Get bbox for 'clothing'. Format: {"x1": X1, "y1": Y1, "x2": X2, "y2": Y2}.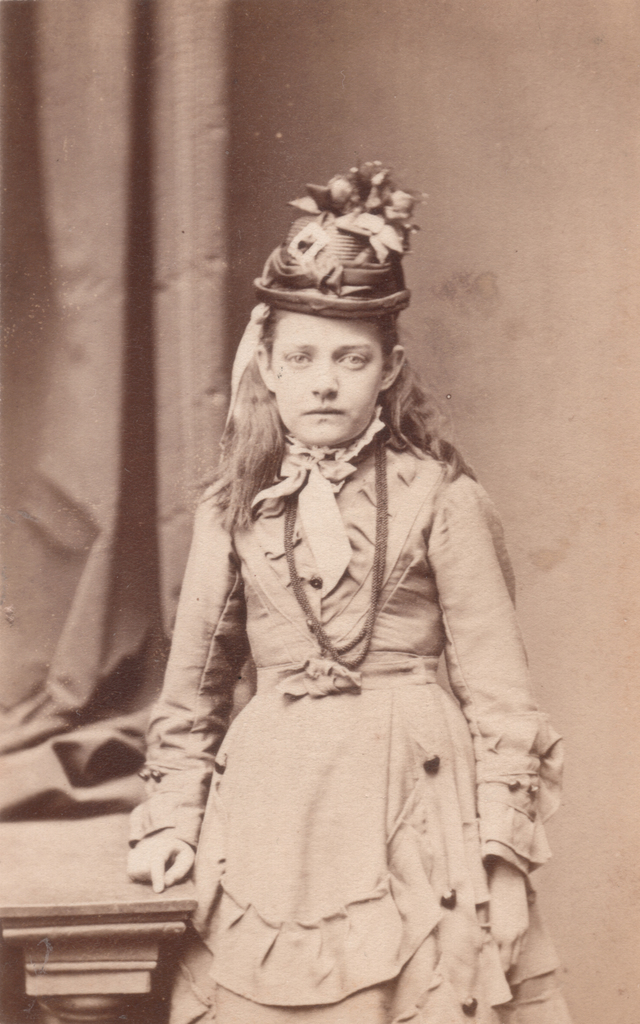
{"x1": 127, "y1": 403, "x2": 570, "y2": 1023}.
